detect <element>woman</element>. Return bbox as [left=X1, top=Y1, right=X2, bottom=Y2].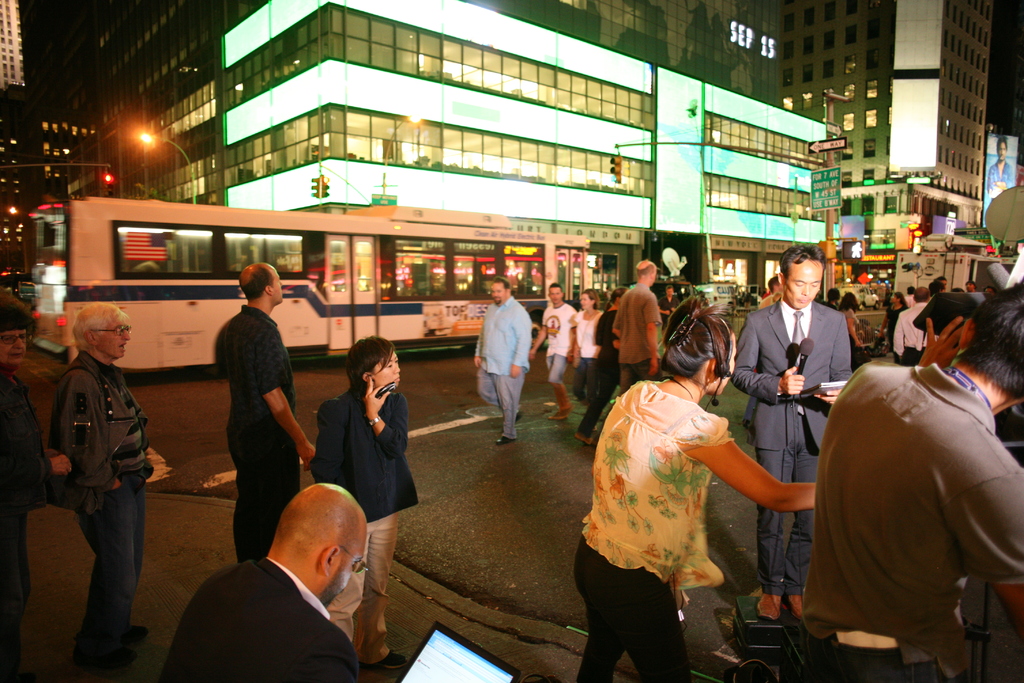
[left=573, top=306, right=798, bottom=671].
